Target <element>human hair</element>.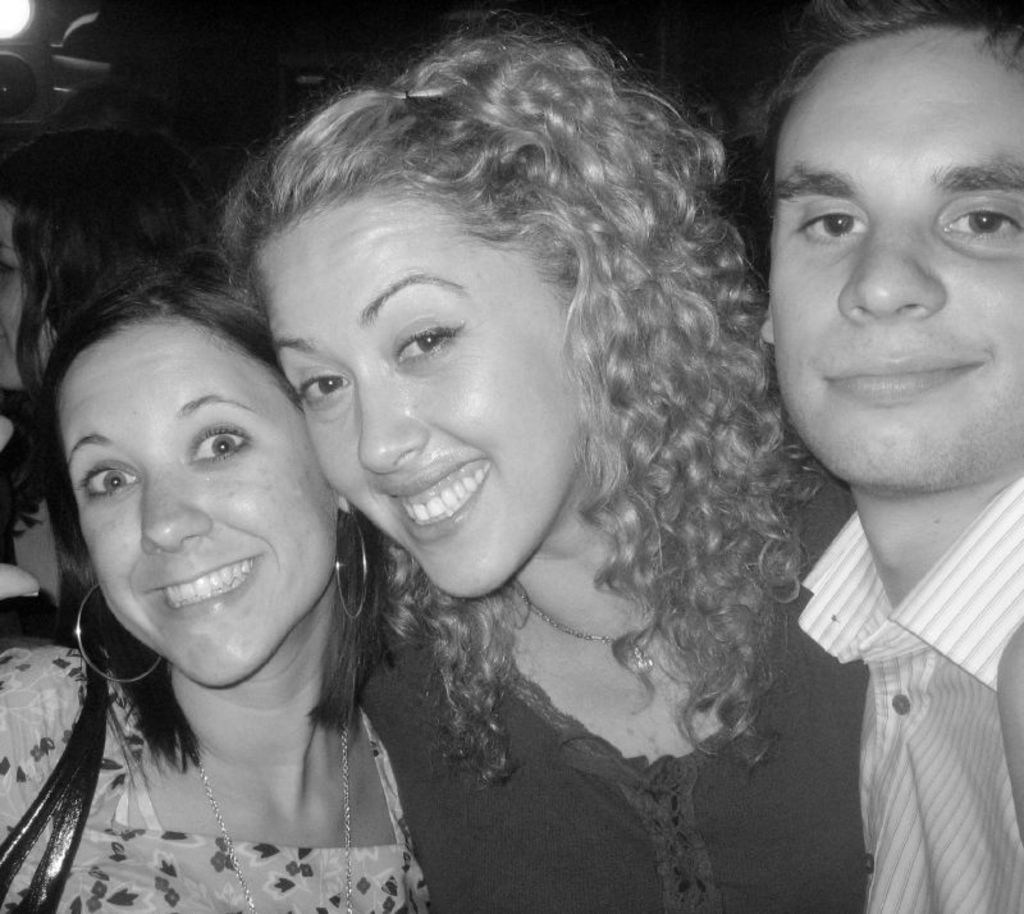
Target region: crop(0, 125, 225, 499).
